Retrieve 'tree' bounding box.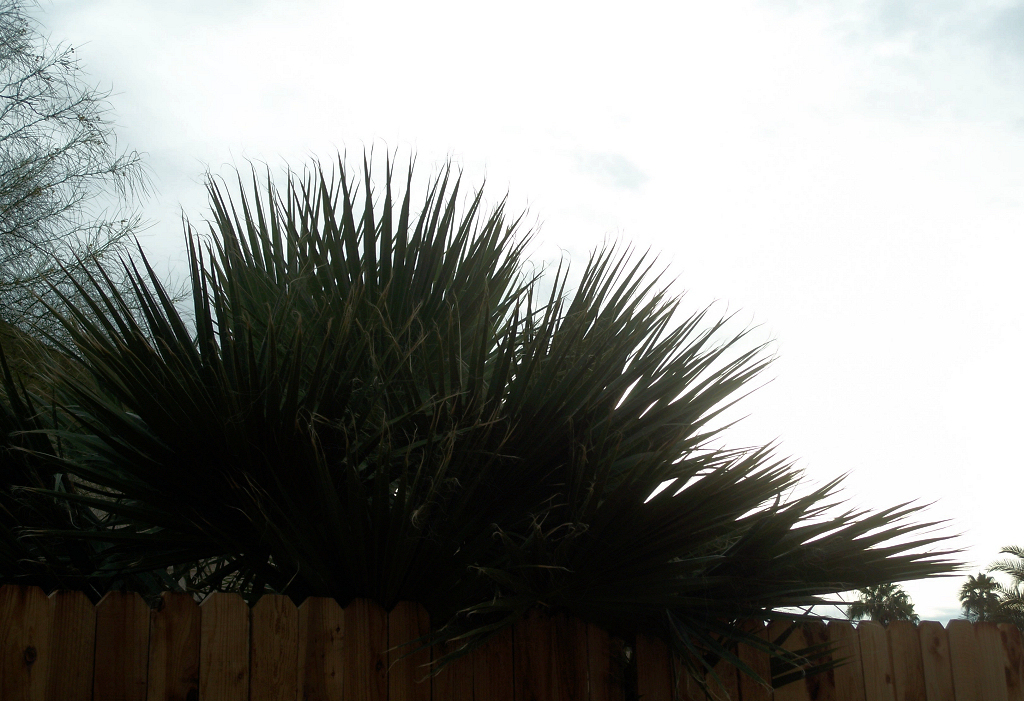
Bounding box: bbox(0, 339, 130, 568).
